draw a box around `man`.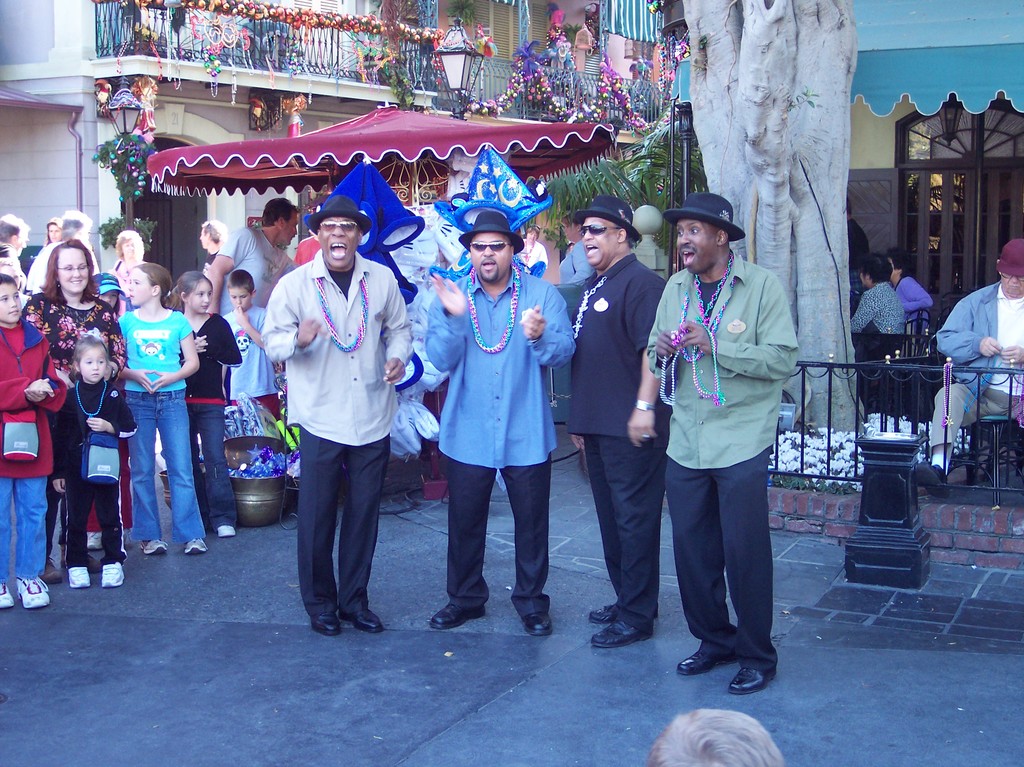
[424, 213, 580, 631].
